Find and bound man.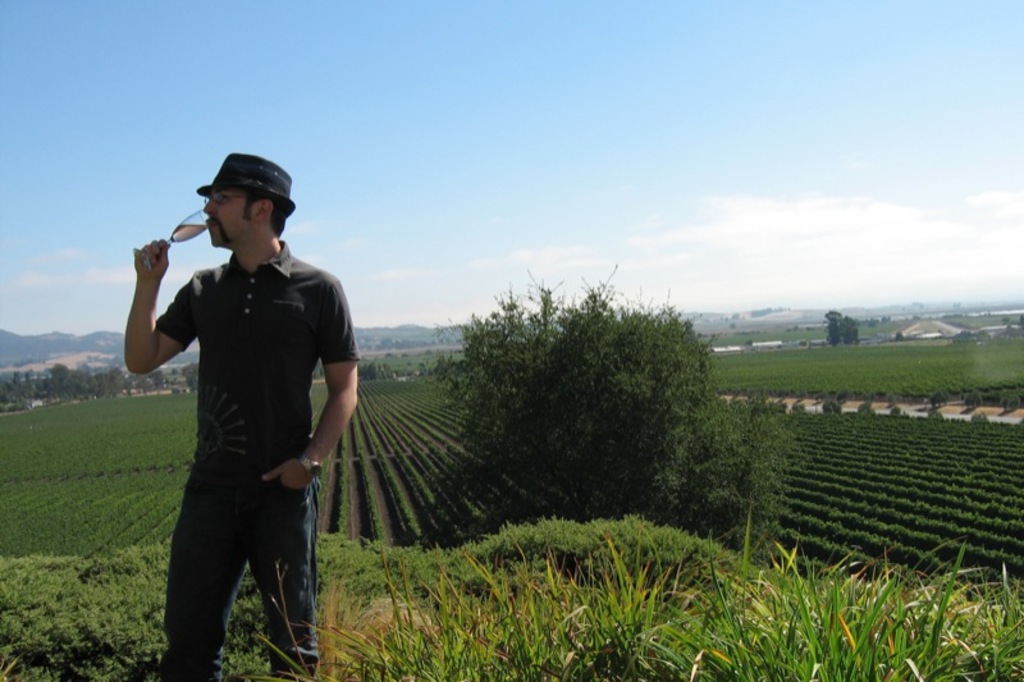
Bound: <bbox>128, 159, 356, 677</bbox>.
